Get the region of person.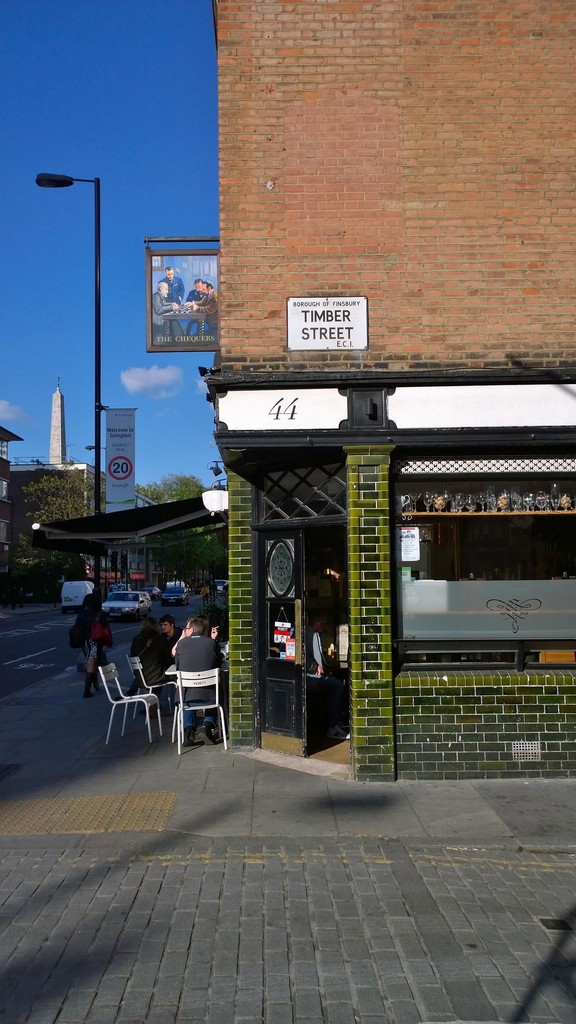
[84,623,110,689].
